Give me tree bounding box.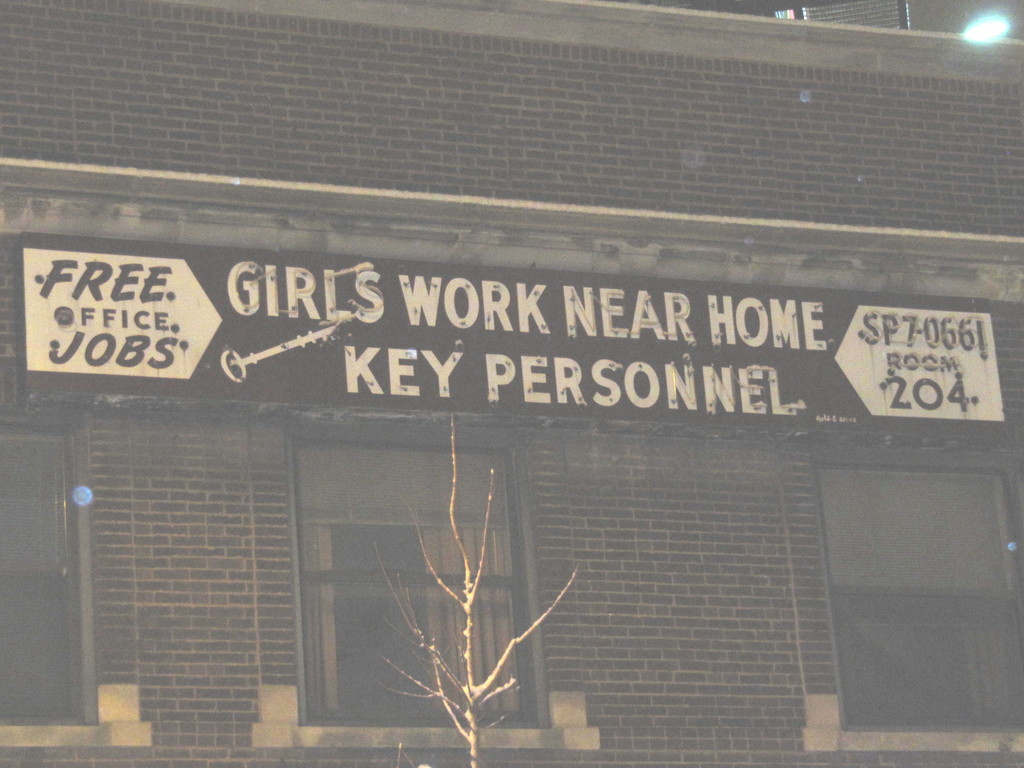
region(366, 408, 579, 767).
